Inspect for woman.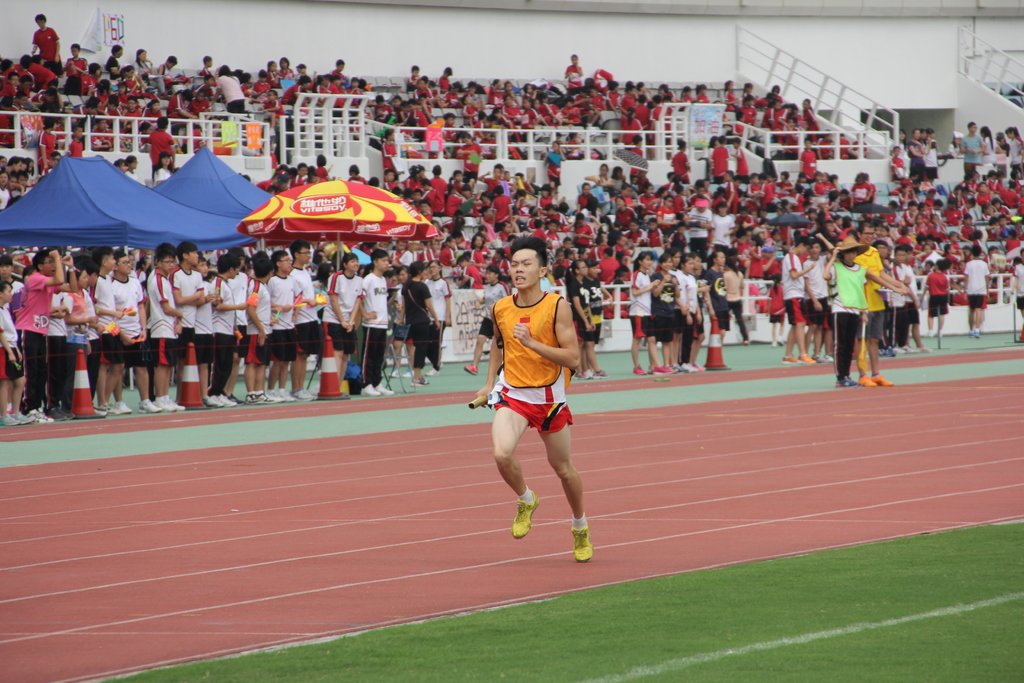
Inspection: {"x1": 772, "y1": 102, "x2": 791, "y2": 148}.
